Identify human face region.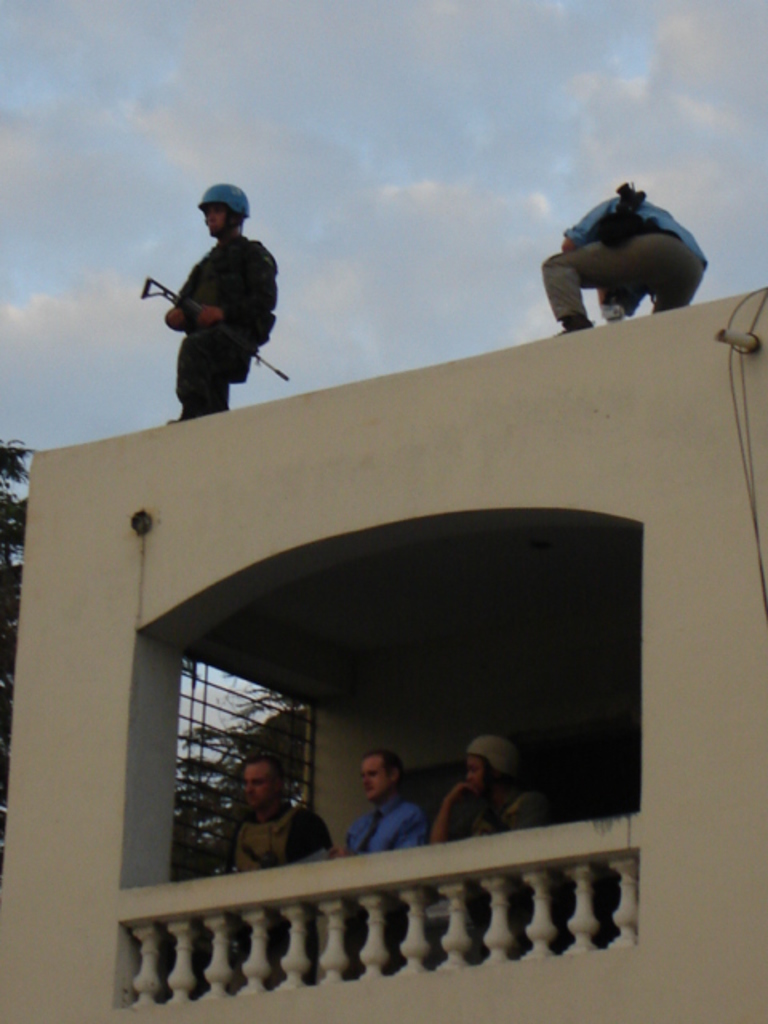
Region: select_region(466, 755, 485, 789).
